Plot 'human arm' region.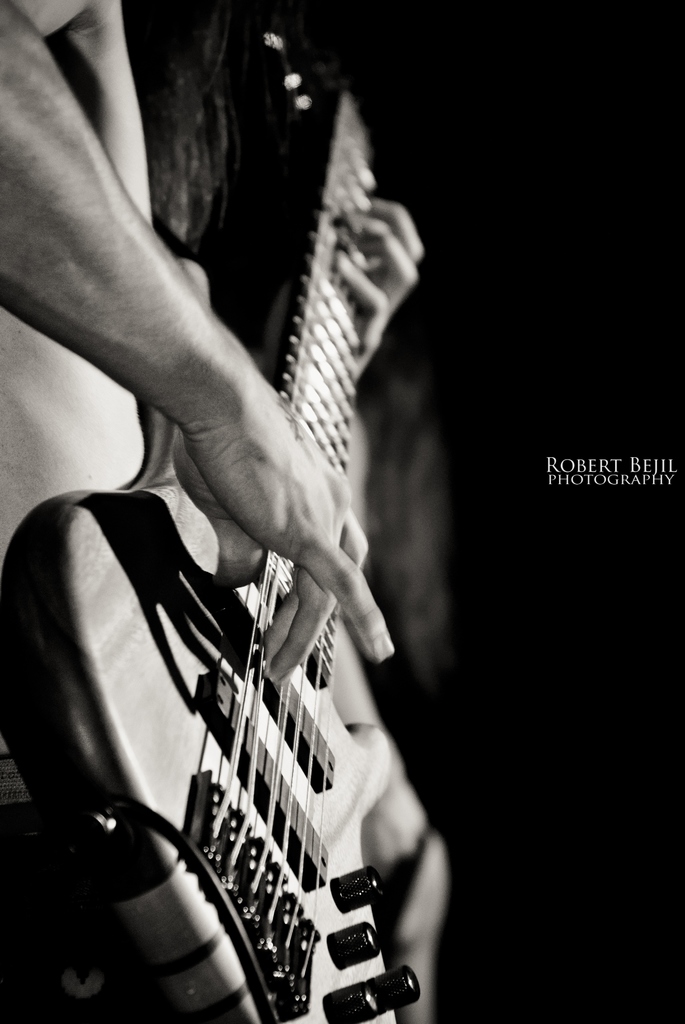
Plotted at rect(324, 182, 422, 383).
